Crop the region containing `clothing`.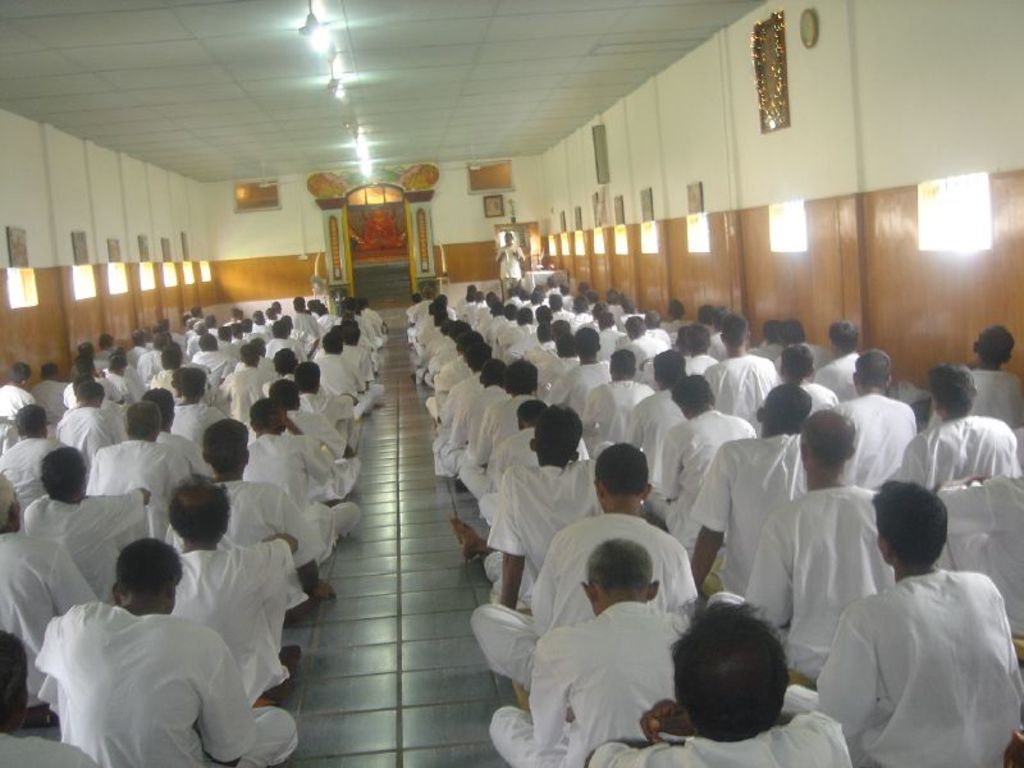
Crop region: <region>124, 340, 151, 367</region>.
